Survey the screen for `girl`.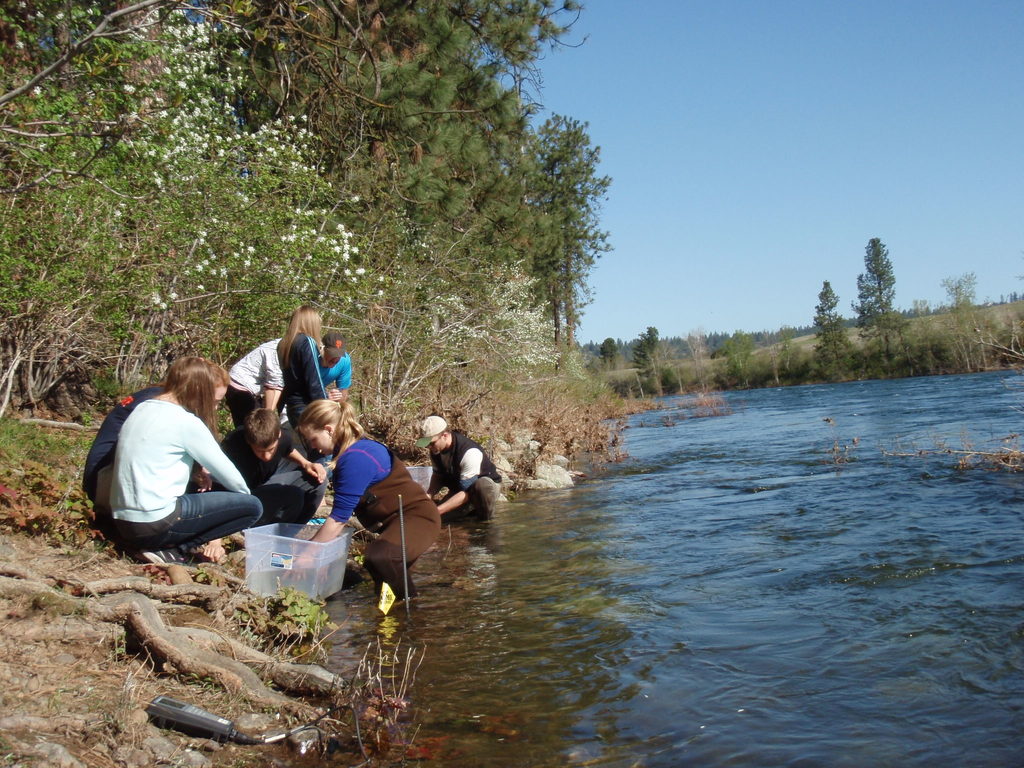
Survey found: box=[282, 398, 442, 599].
